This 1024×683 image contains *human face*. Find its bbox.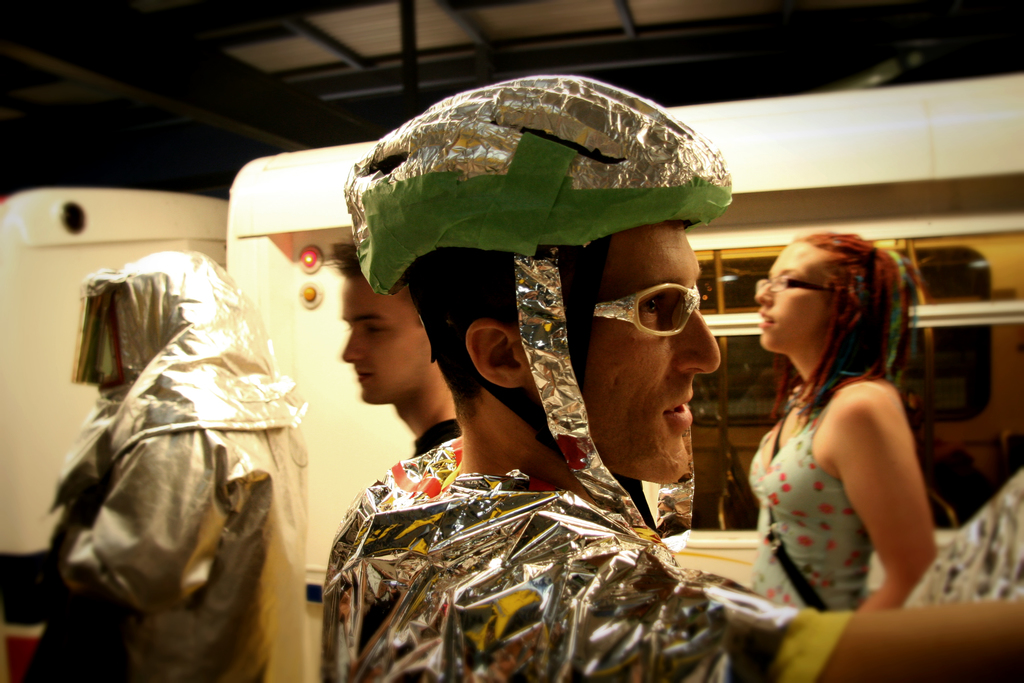
753, 235, 828, 353.
